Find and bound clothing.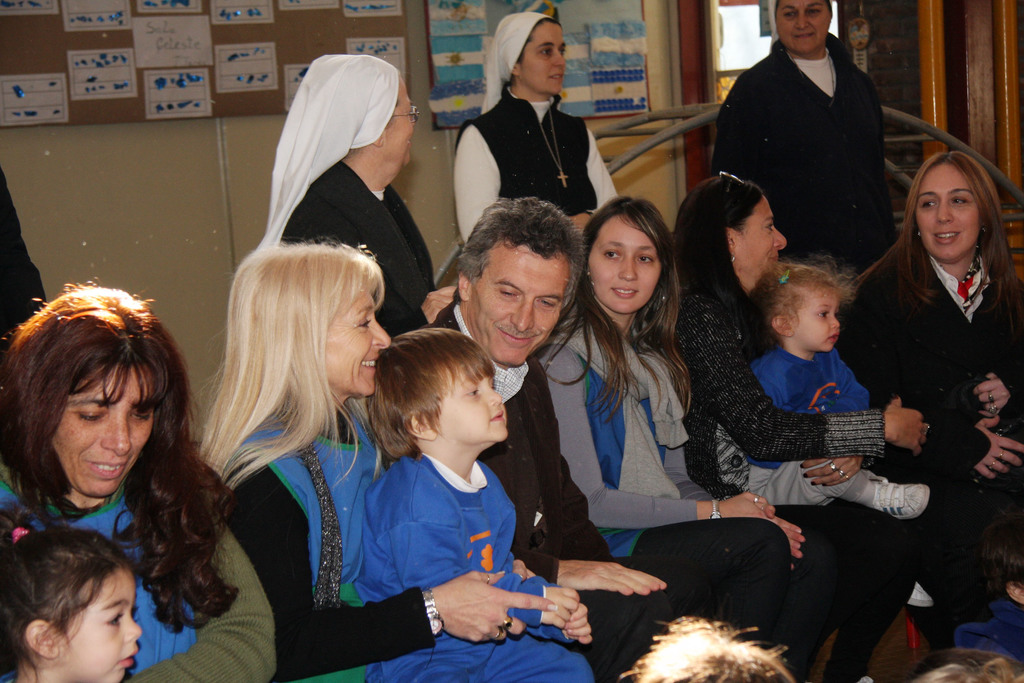
Bound: box(705, 19, 862, 261).
